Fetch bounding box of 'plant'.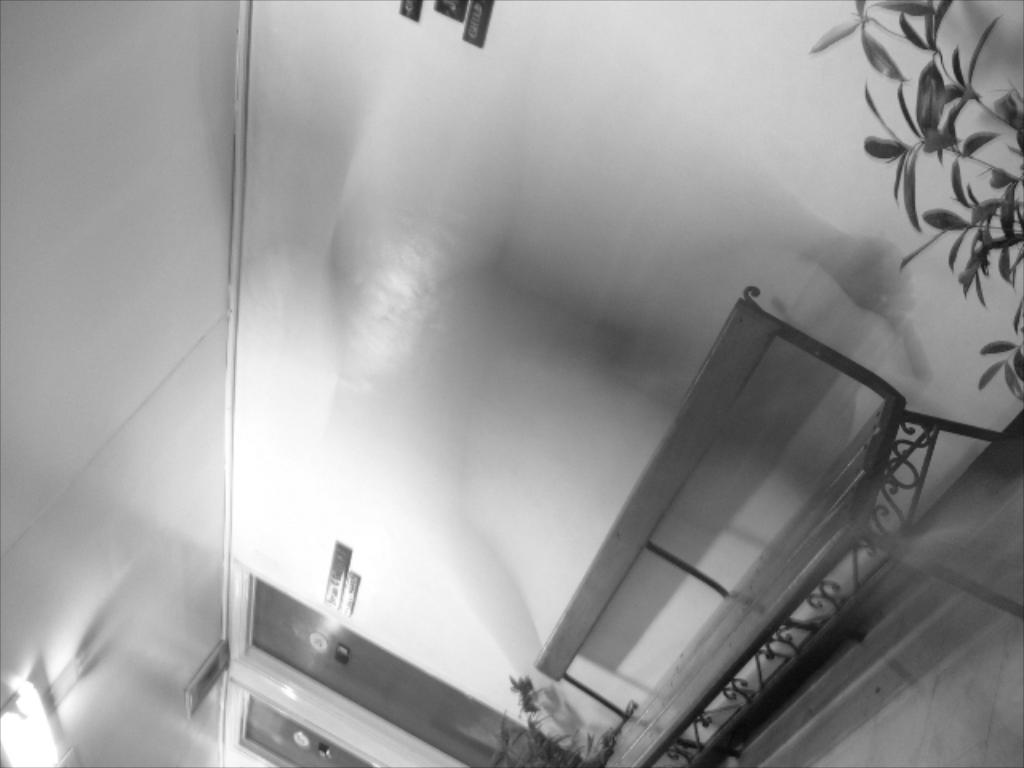
Bbox: [x1=797, y1=0, x2=1023, y2=464].
